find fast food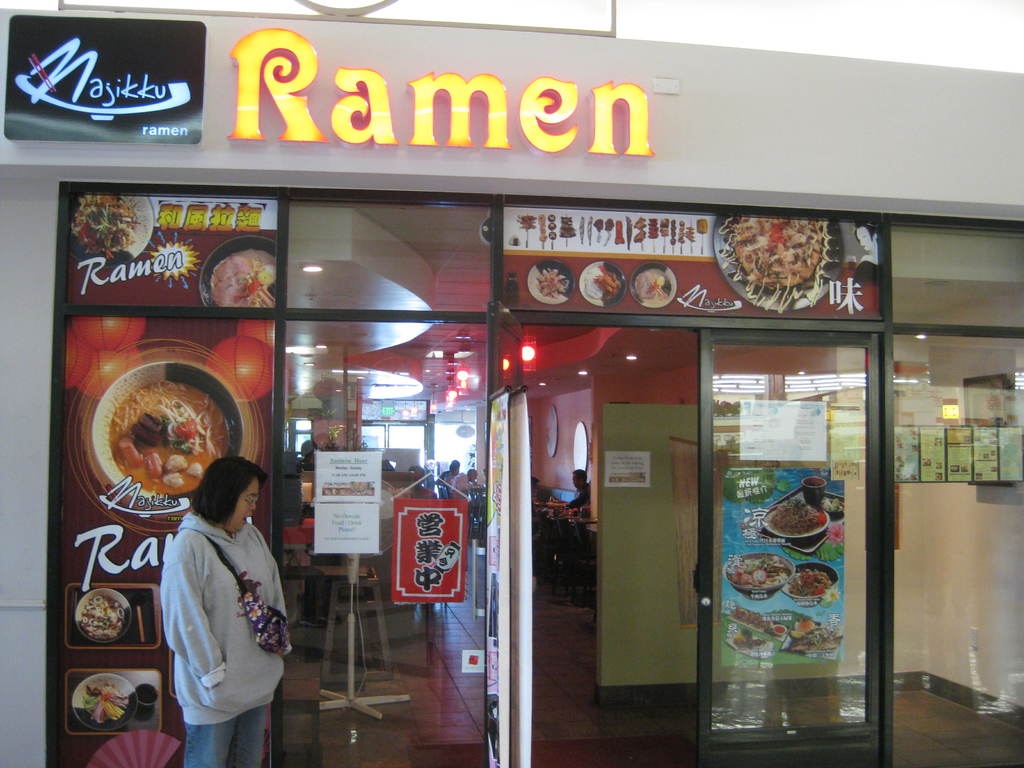
bbox=(548, 211, 558, 224)
